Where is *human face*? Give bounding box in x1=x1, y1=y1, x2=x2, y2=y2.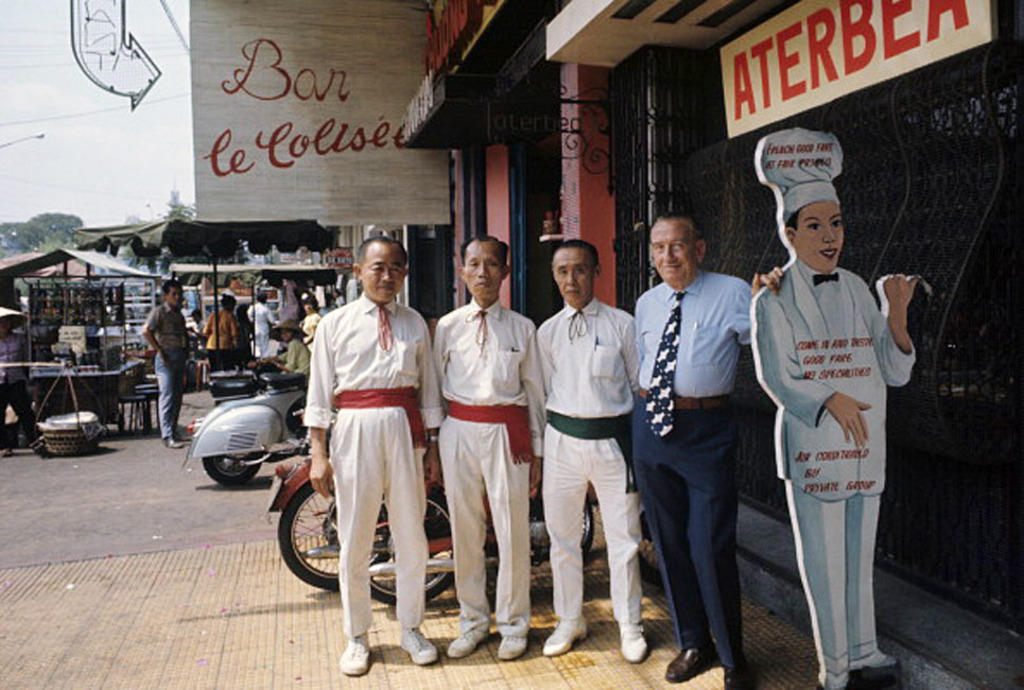
x1=652, y1=219, x2=697, y2=281.
